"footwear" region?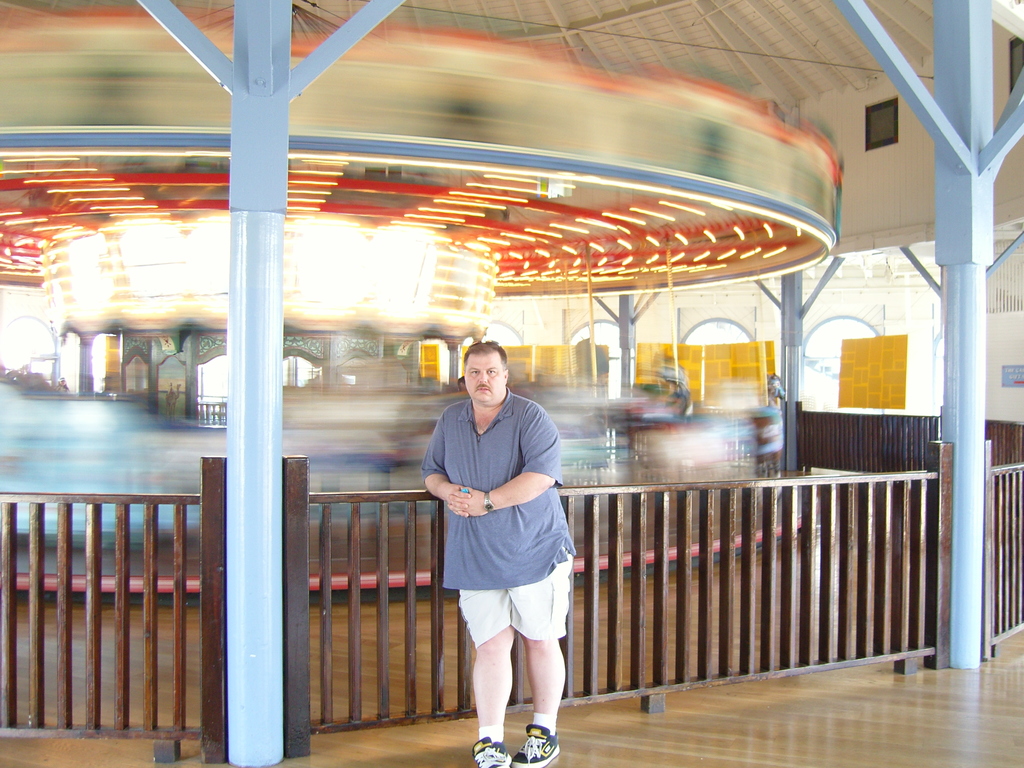
470/728/511/767
